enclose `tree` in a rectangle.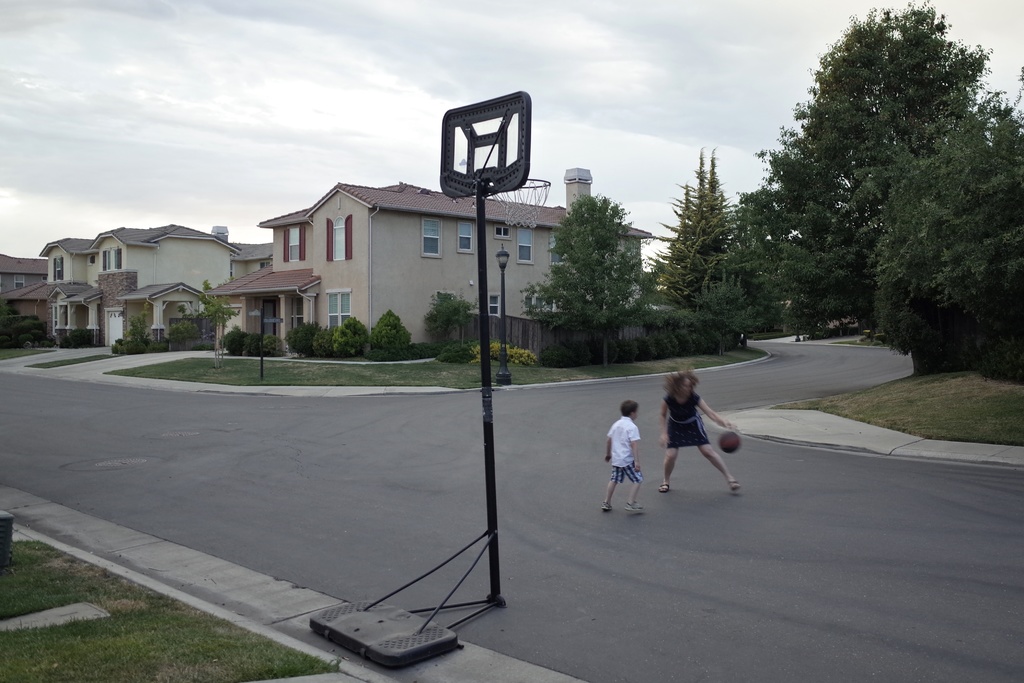
<box>856,83,1023,381</box>.
